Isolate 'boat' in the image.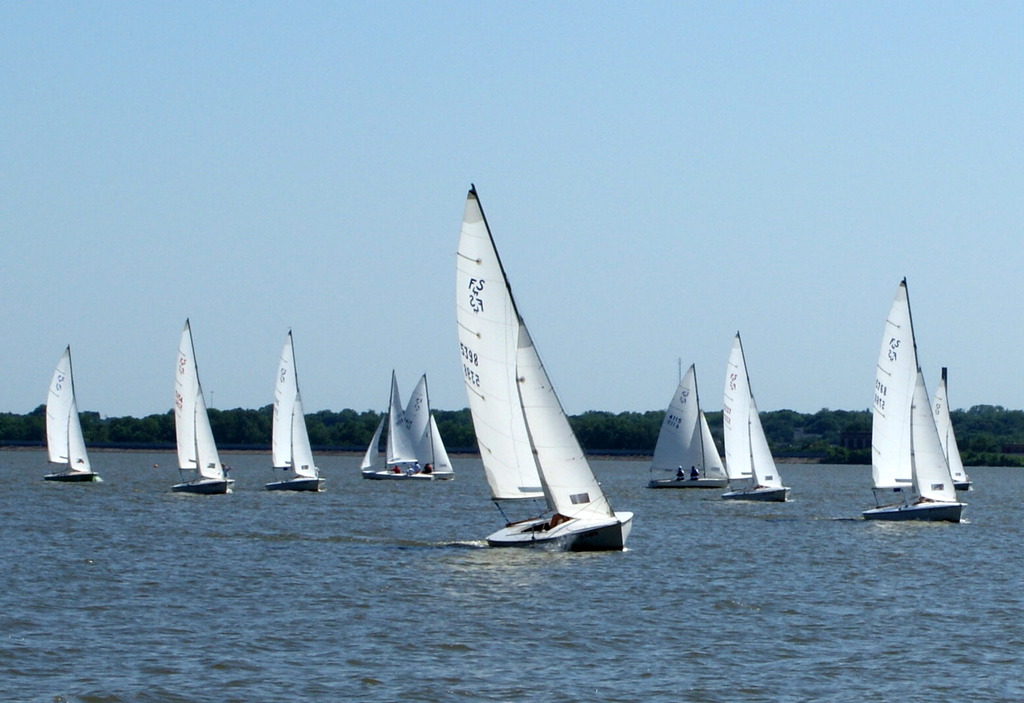
Isolated region: (714,330,791,501).
